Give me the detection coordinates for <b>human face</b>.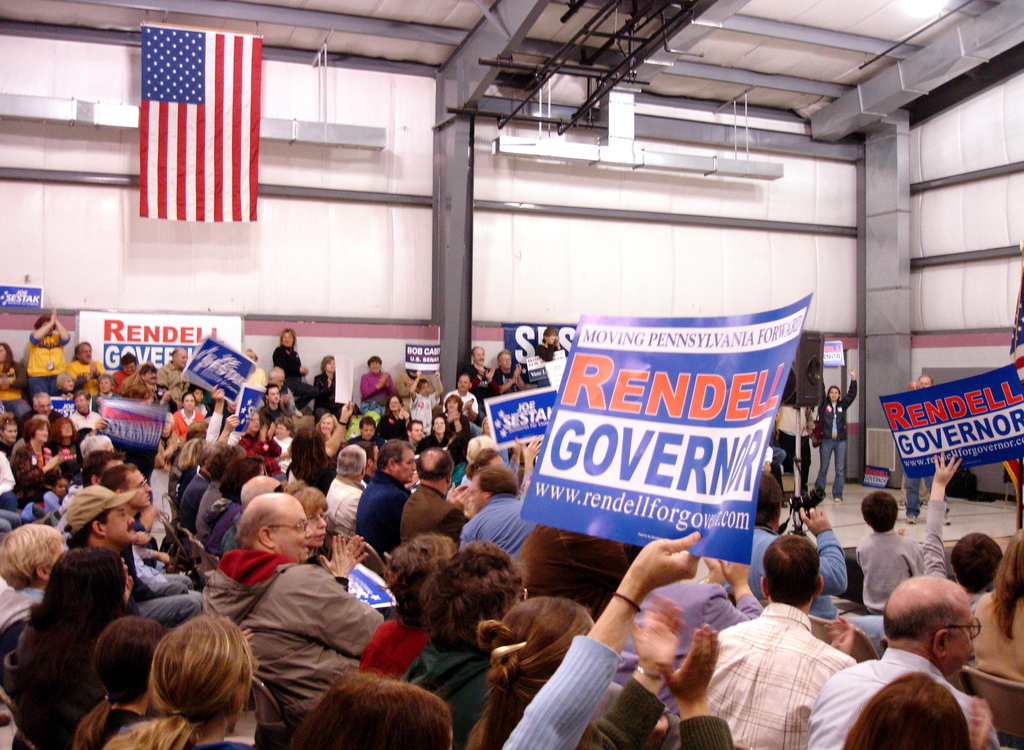
l=182, t=394, r=195, b=414.
